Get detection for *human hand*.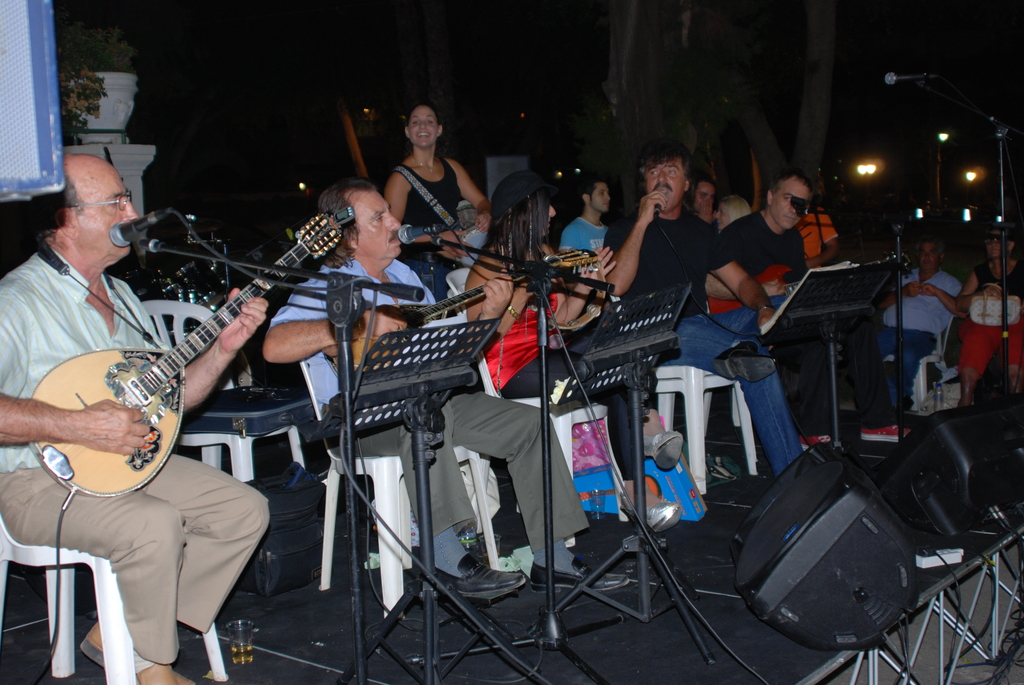
Detection: Rect(900, 280, 920, 301).
